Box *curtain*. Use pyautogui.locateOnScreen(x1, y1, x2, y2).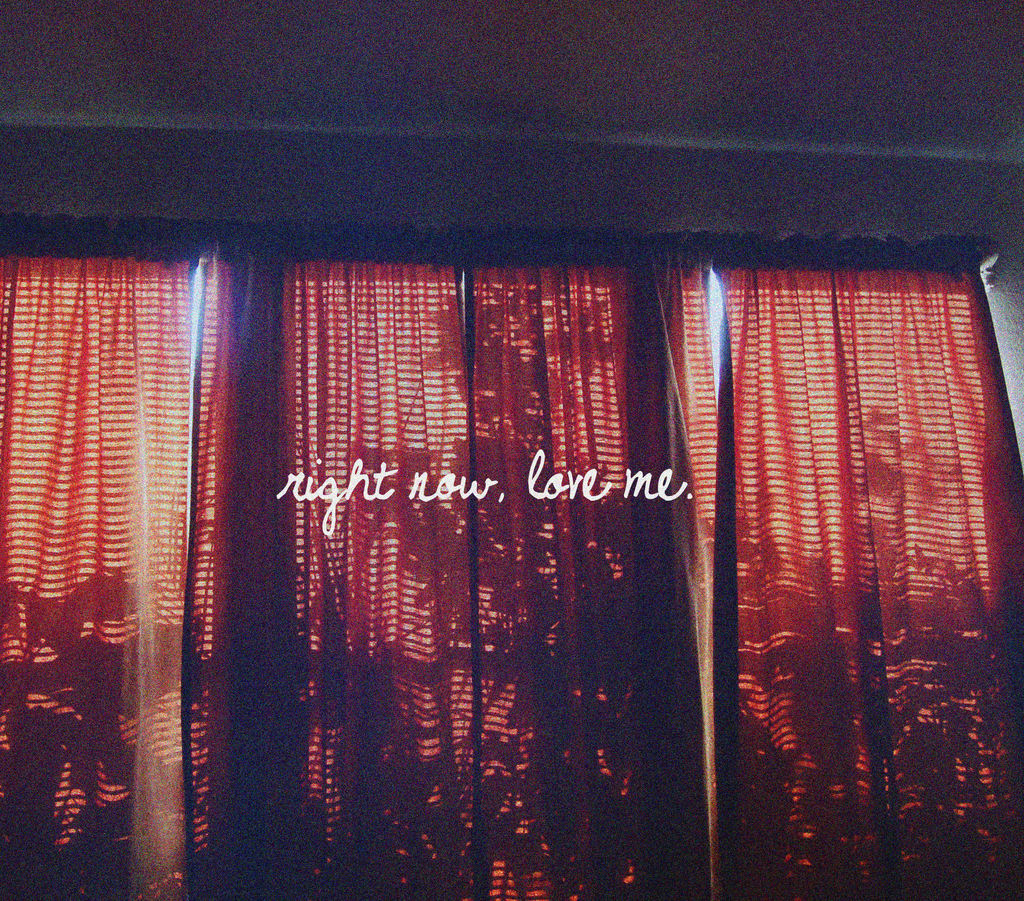
pyautogui.locateOnScreen(670, 239, 1019, 900).
